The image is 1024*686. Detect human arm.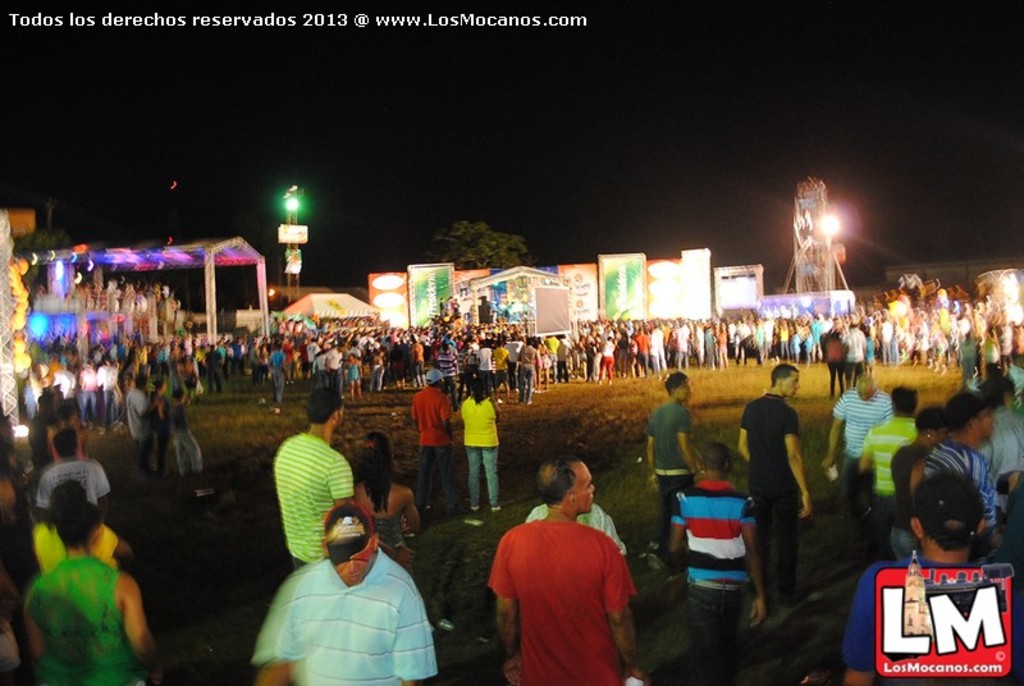
Detection: [837,325,846,337].
